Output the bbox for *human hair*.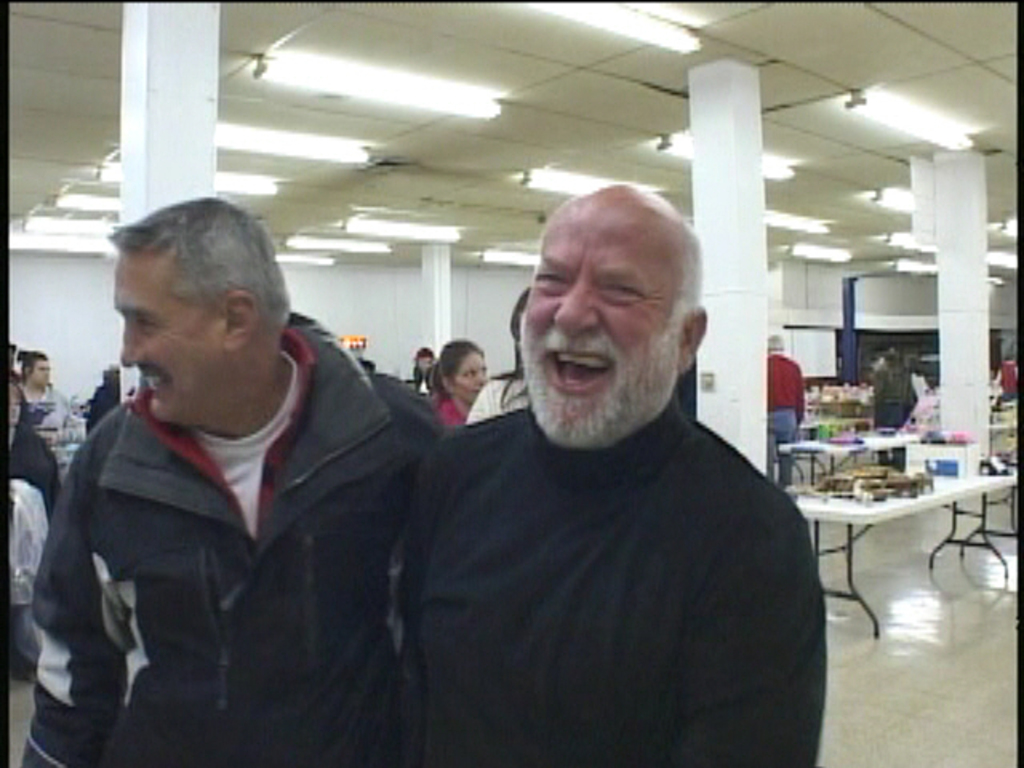
x1=413, y1=346, x2=437, y2=389.
